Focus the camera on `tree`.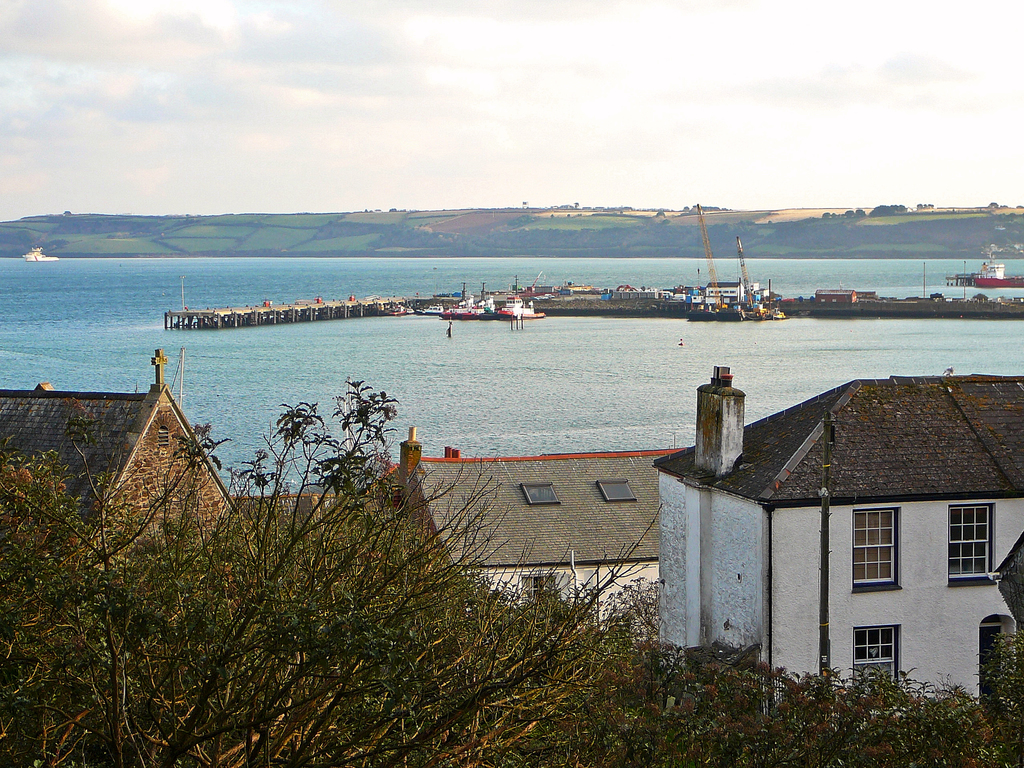
Focus region: box=[0, 375, 668, 767].
